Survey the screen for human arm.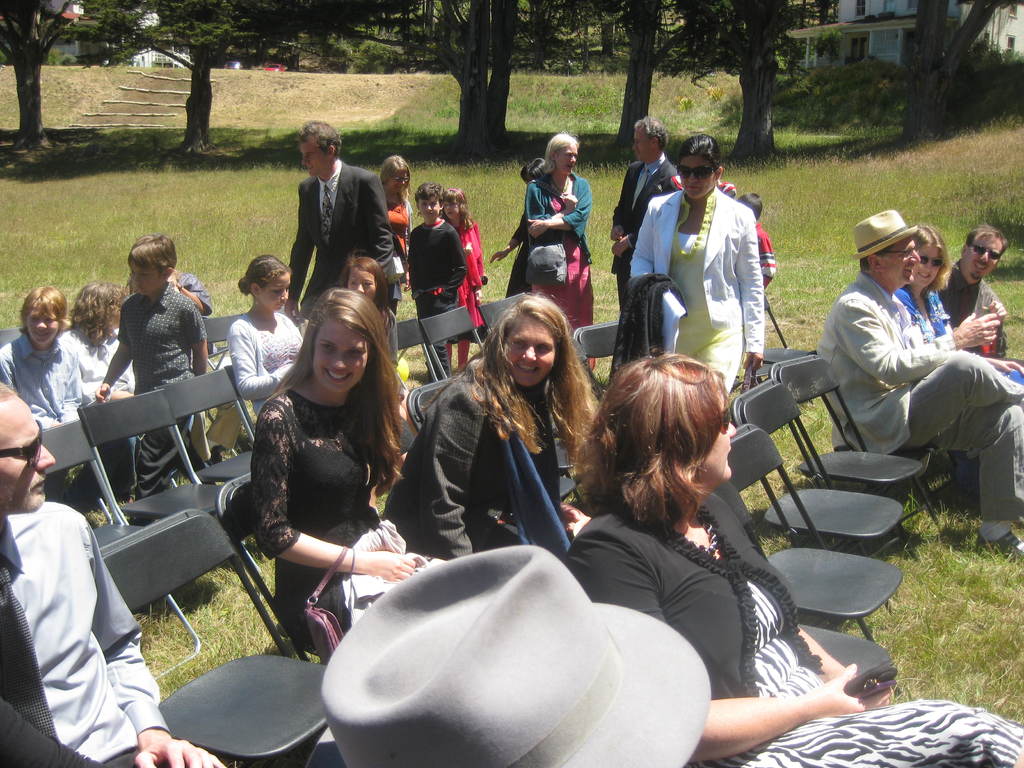
Survey found: (251, 400, 408, 582).
